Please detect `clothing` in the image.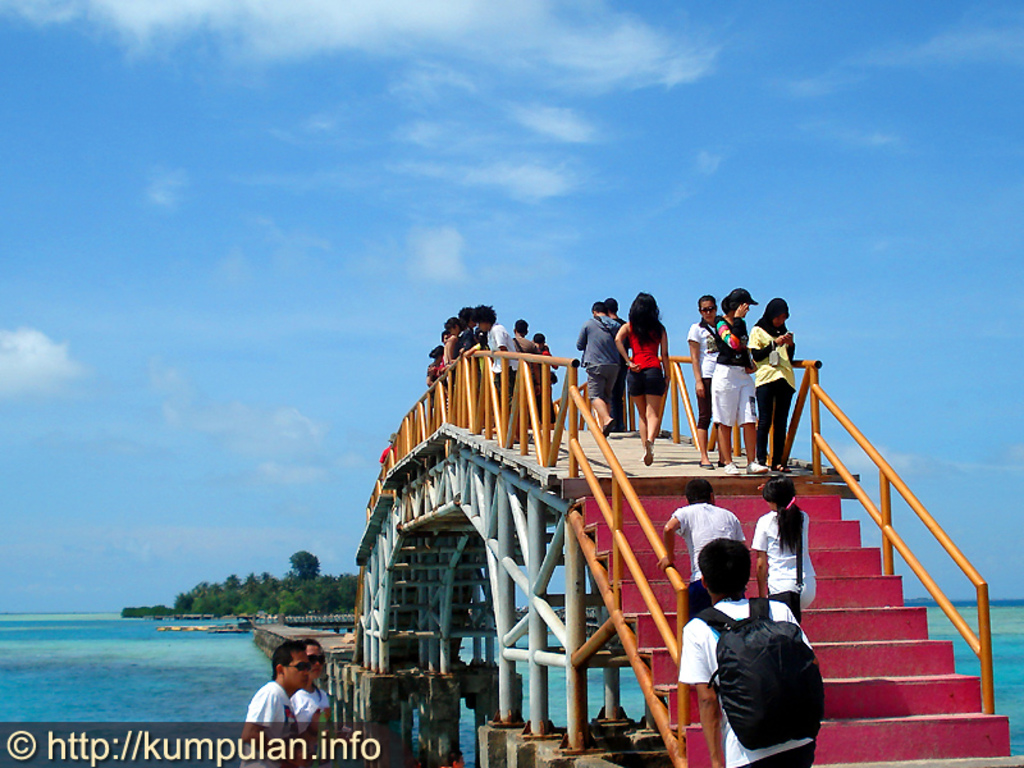
detection(626, 312, 678, 399).
